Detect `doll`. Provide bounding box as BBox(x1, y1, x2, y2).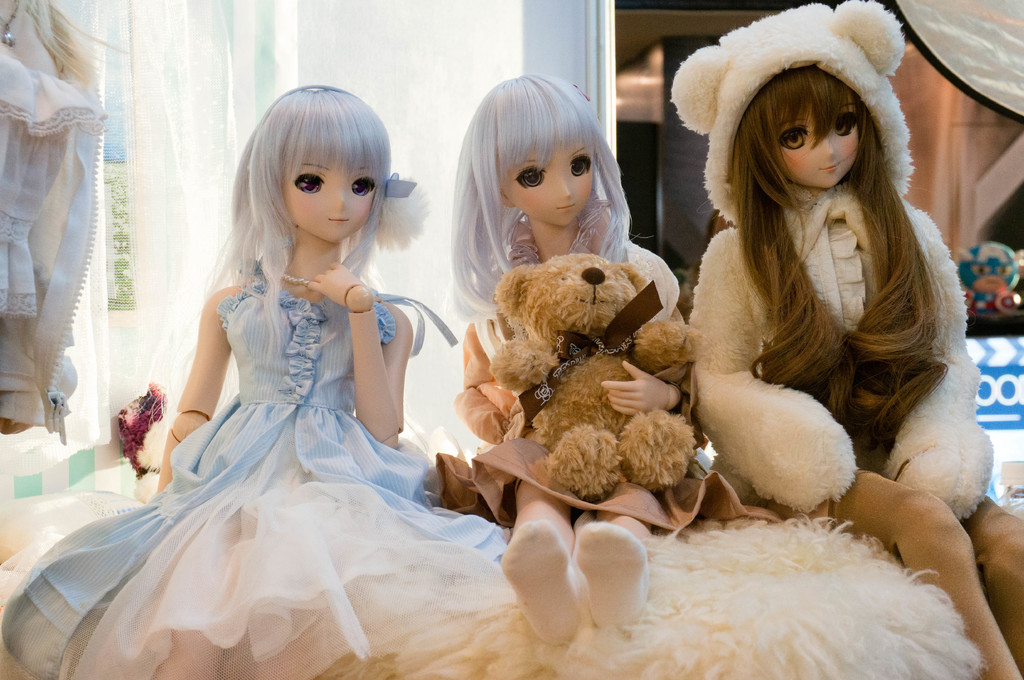
BBox(444, 65, 783, 640).
